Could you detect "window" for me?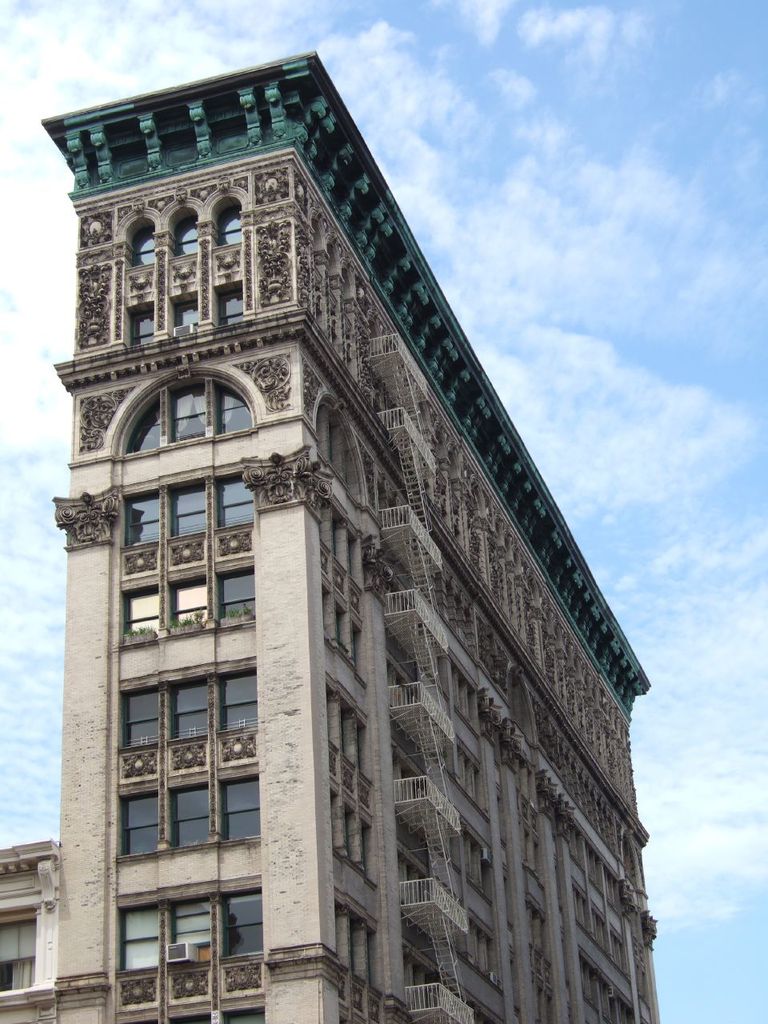
Detection result: rect(216, 198, 246, 247).
